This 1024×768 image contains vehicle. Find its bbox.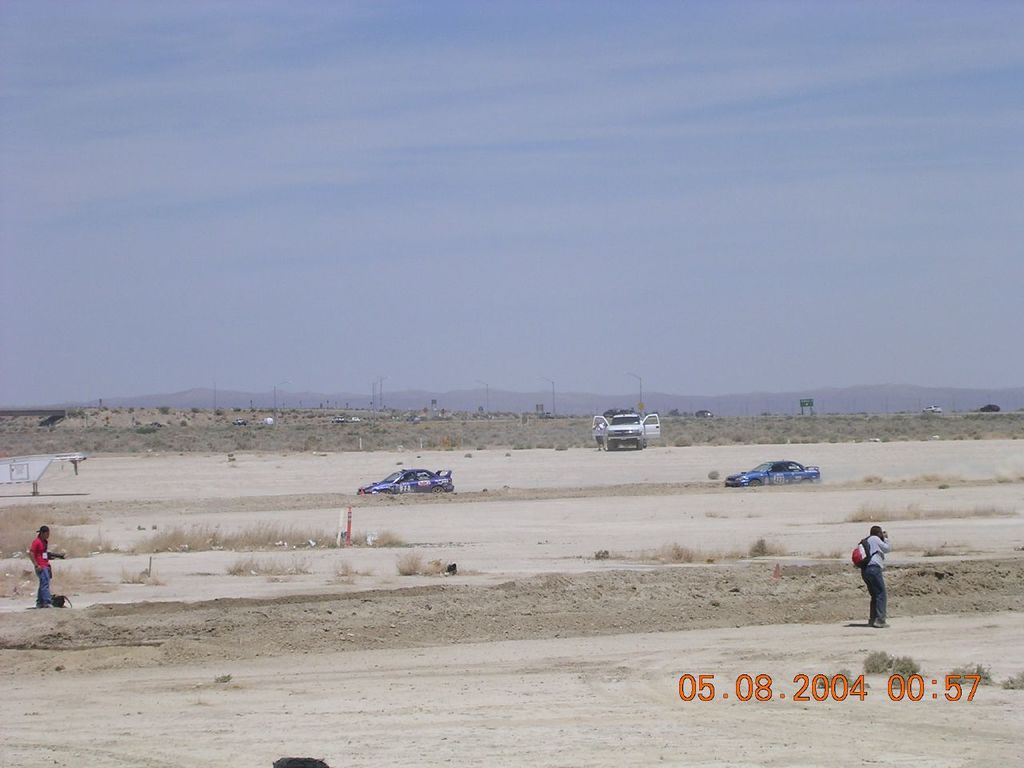
x1=354 y1=462 x2=456 y2=498.
